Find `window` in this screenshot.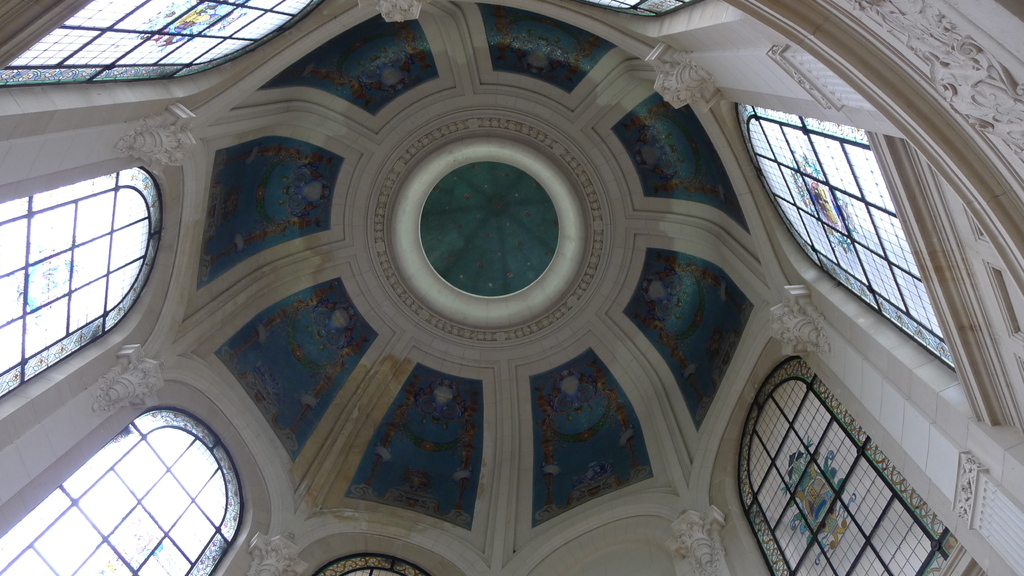
The bounding box for `window` is bbox=(579, 0, 708, 16).
